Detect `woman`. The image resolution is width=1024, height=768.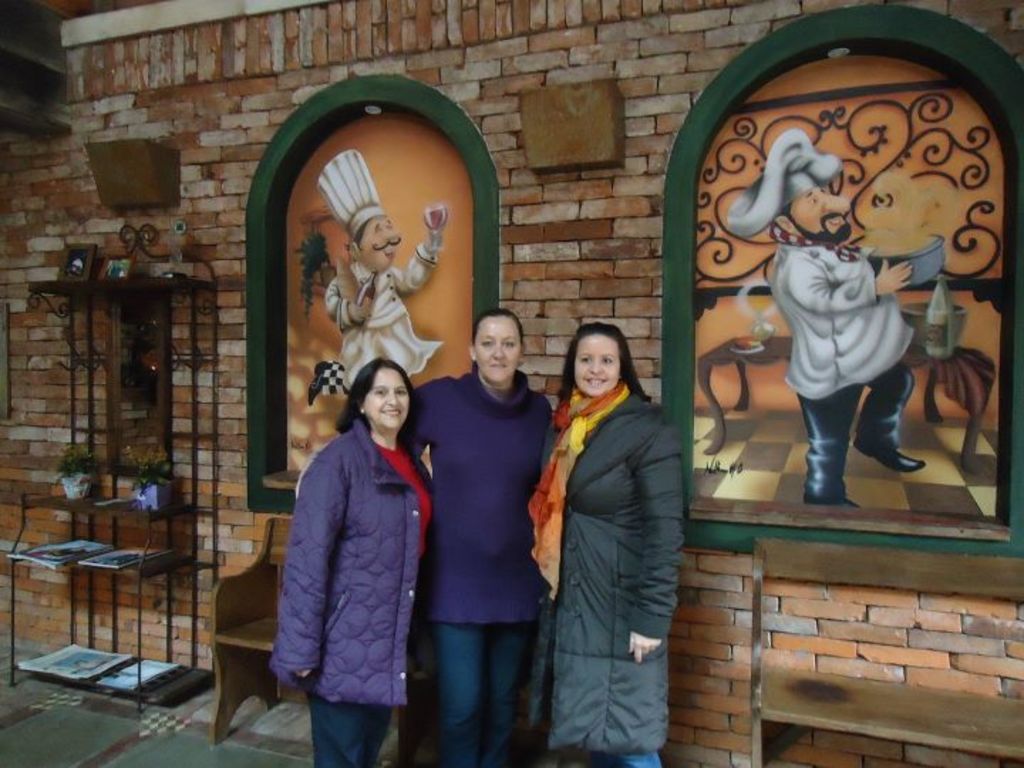
{"x1": 257, "y1": 310, "x2": 435, "y2": 767}.
